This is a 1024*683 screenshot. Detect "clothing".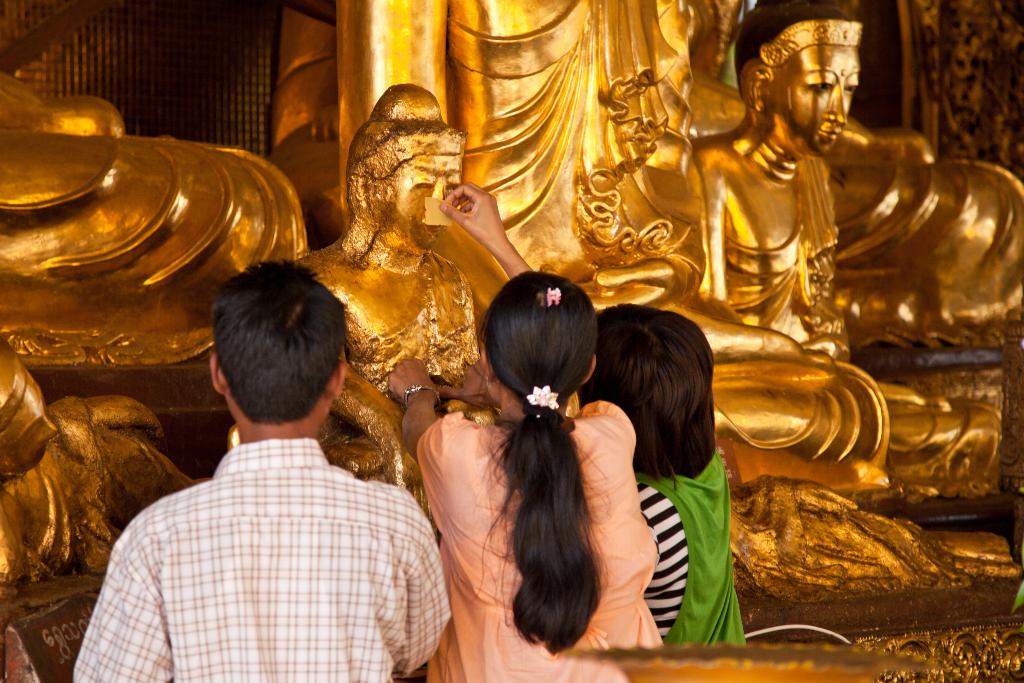
bbox(394, 402, 664, 682).
